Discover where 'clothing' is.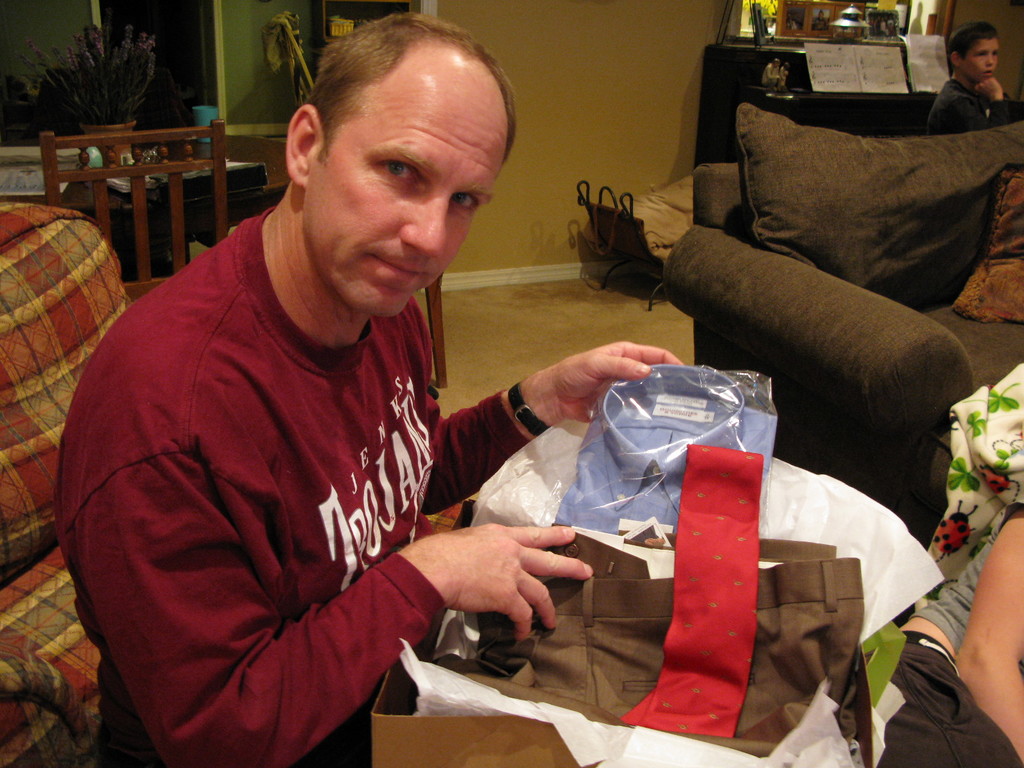
Discovered at <region>877, 484, 1023, 767</region>.
